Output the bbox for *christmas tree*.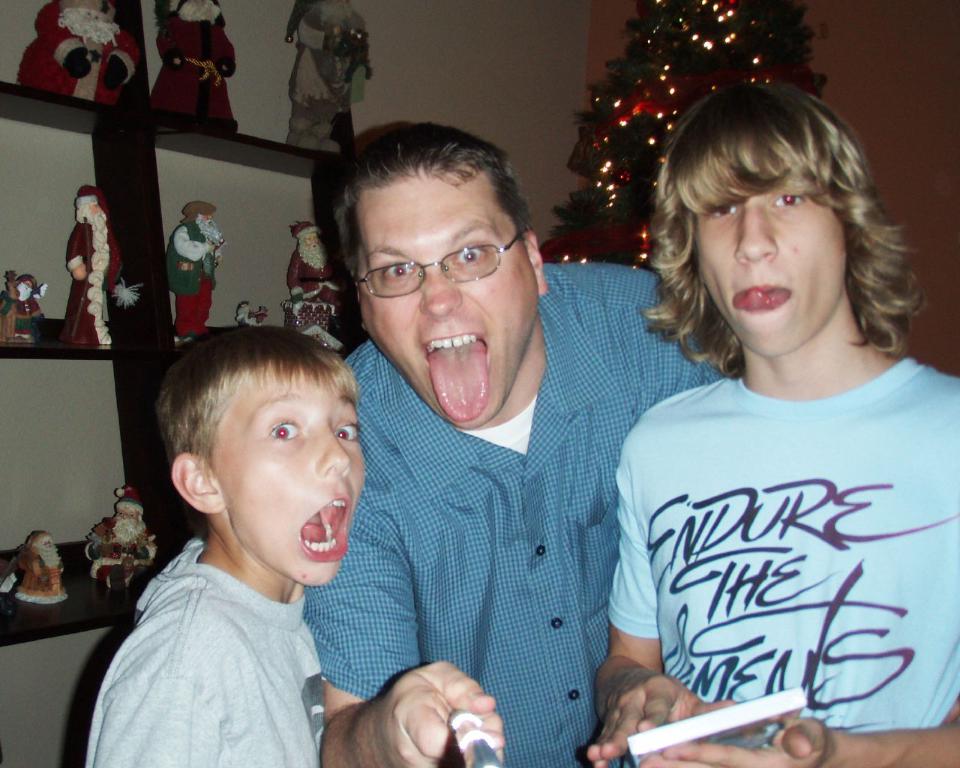
<box>544,0,825,275</box>.
